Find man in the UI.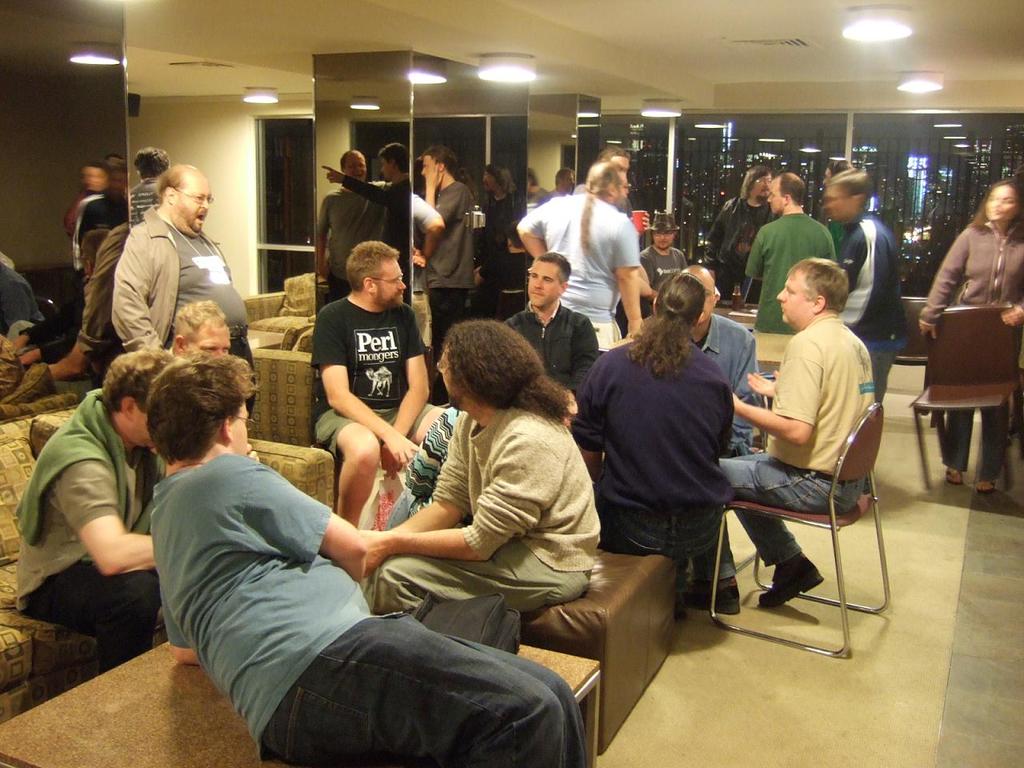
UI element at x1=695, y1=260, x2=883, y2=608.
